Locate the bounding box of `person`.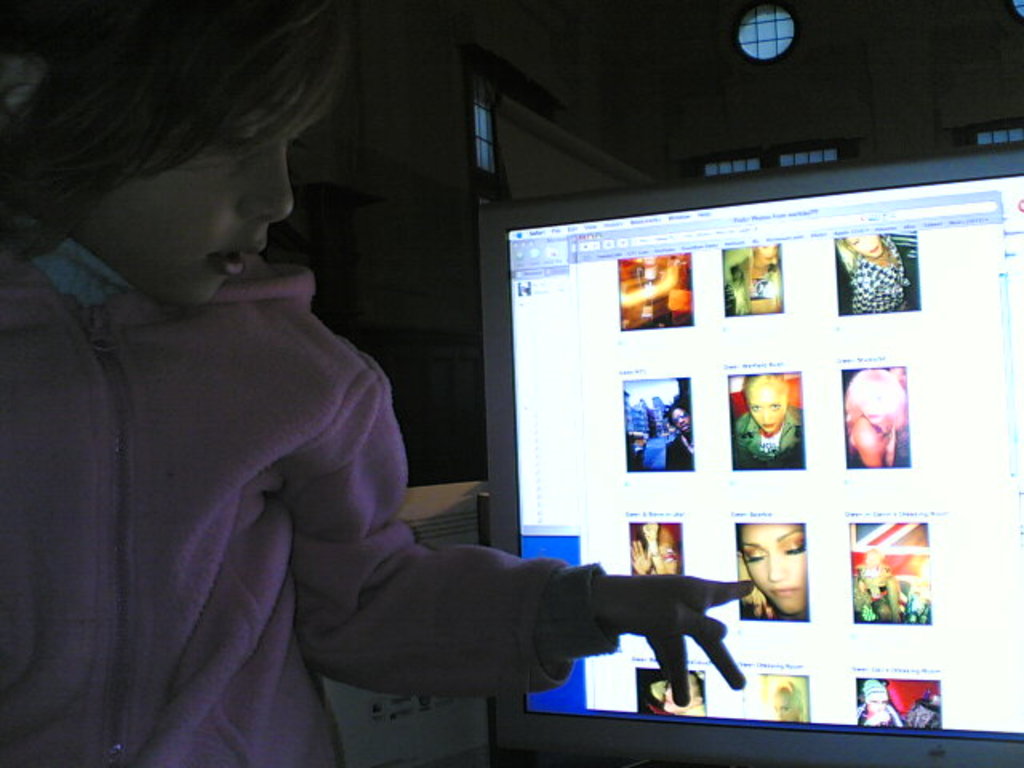
Bounding box: [x1=726, y1=518, x2=813, y2=618].
